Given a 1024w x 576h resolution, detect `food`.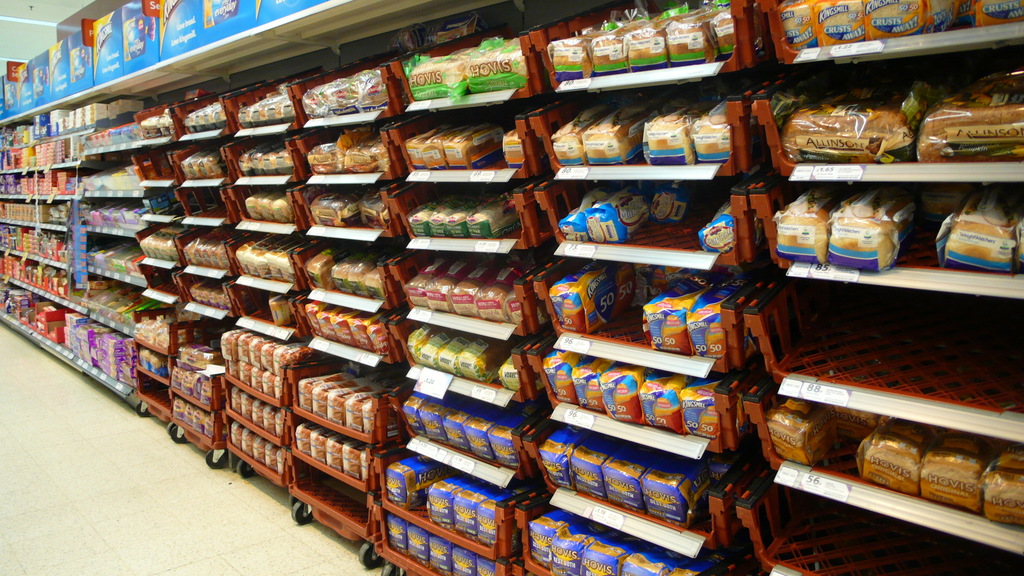
left=253, top=236, right=295, bottom=276.
